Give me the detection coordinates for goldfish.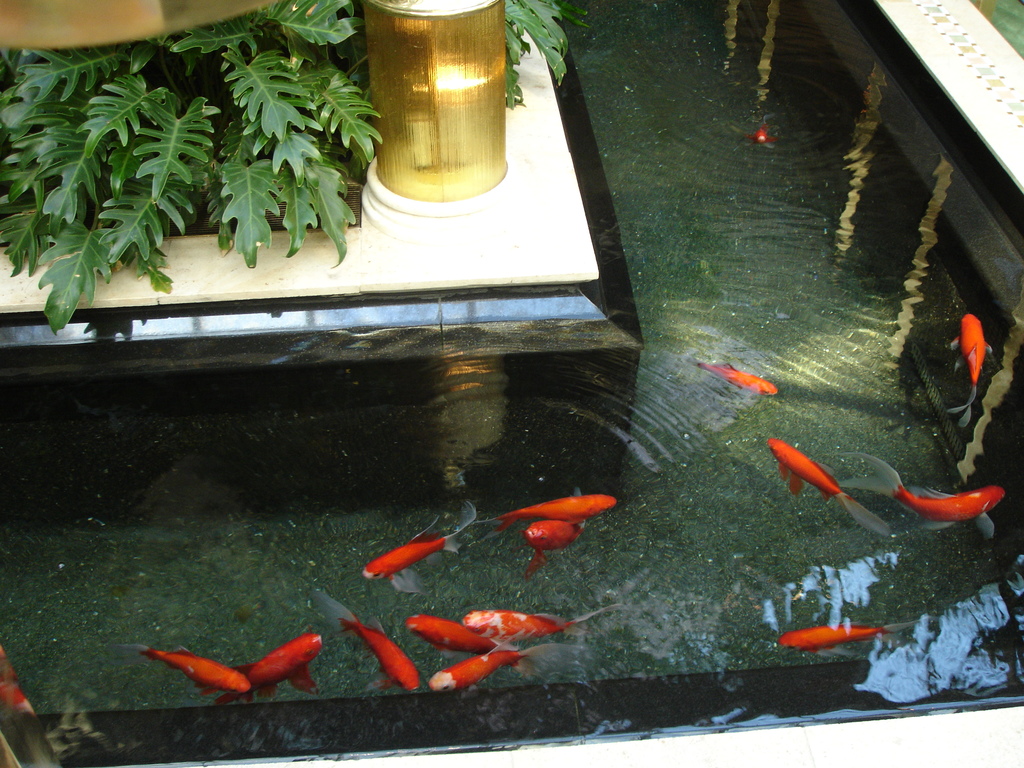
box=[696, 363, 778, 396].
